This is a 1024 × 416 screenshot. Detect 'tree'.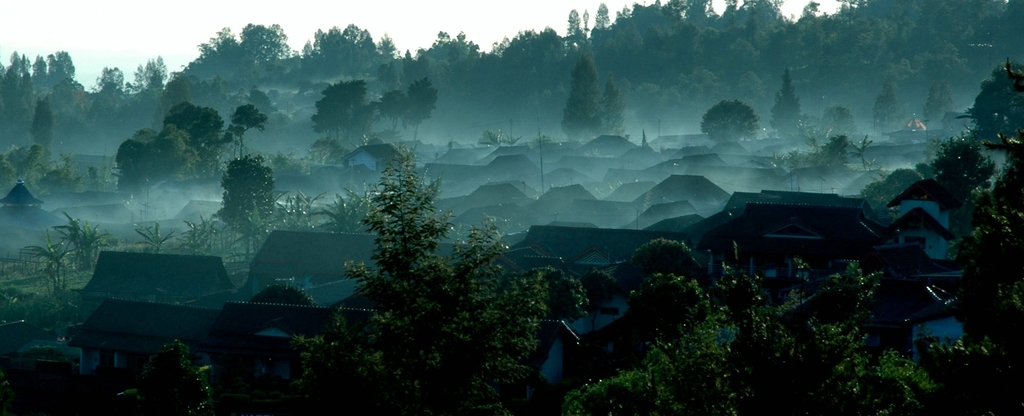
291 143 556 413.
